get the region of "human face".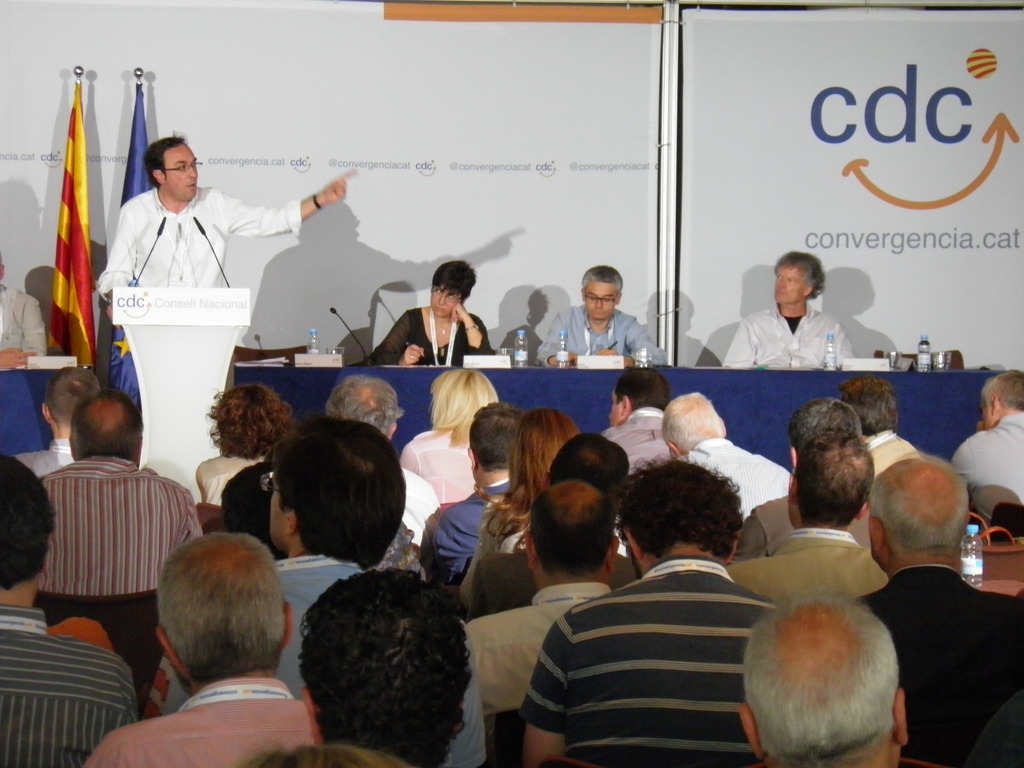
[x1=776, y1=270, x2=801, y2=308].
